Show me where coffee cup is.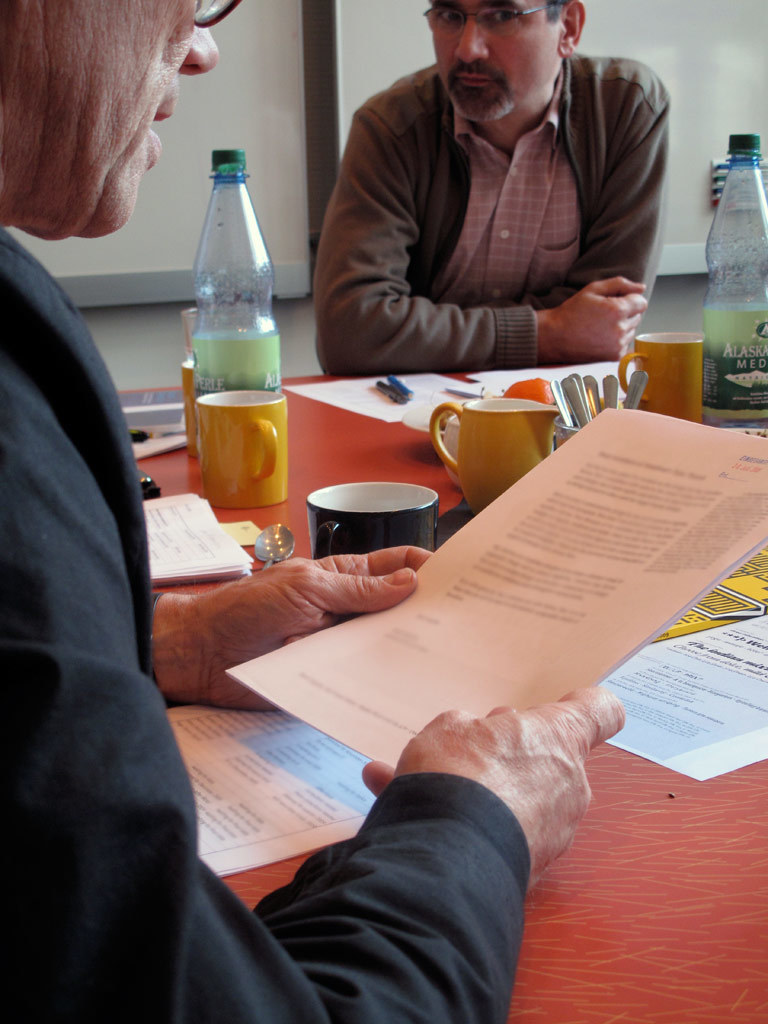
coffee cup is at [305, 481, 449, 561].
